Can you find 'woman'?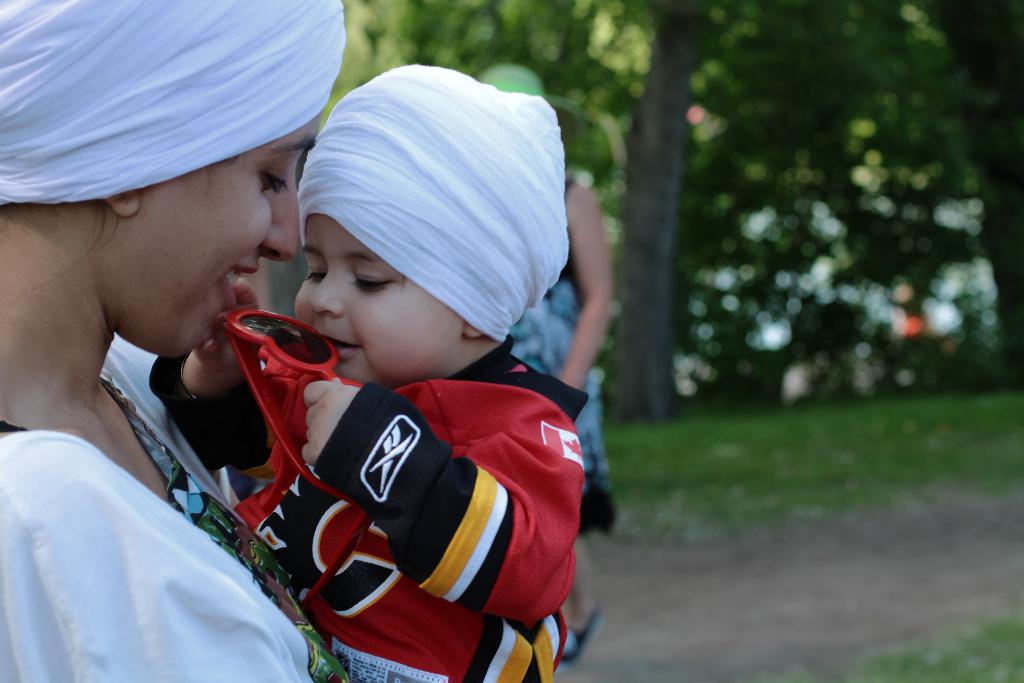
Yes, bounding box: locate(470, 60, 615, 668).
